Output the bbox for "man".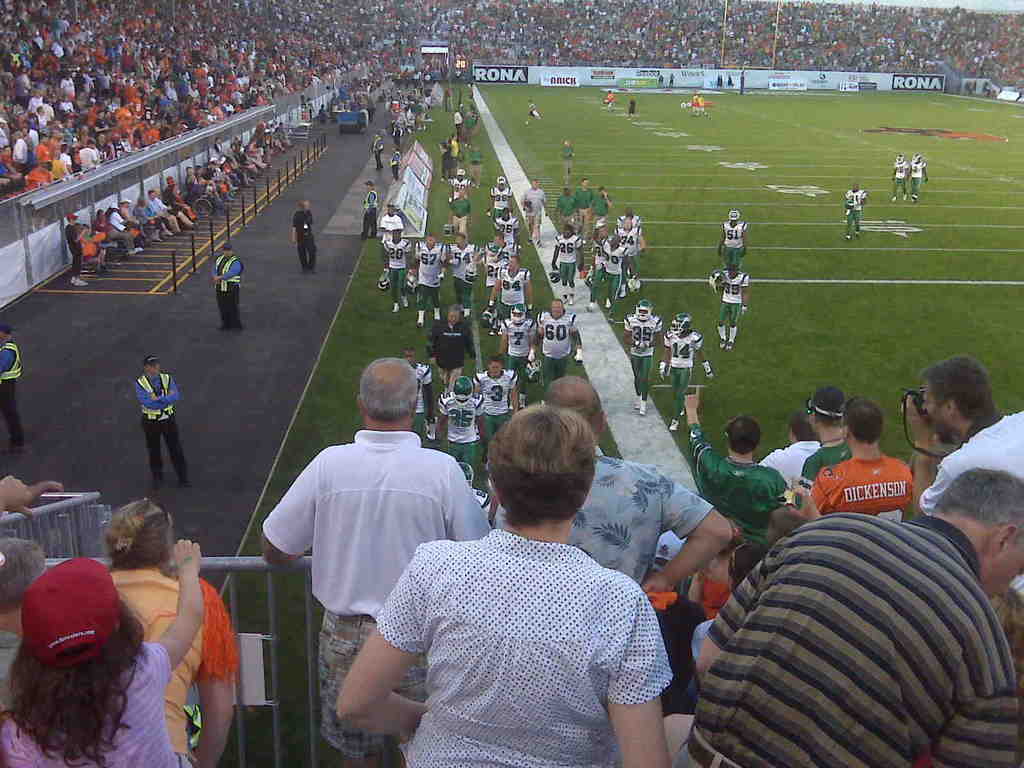
(x1=493, y1=374, x2=737, y2=594).
